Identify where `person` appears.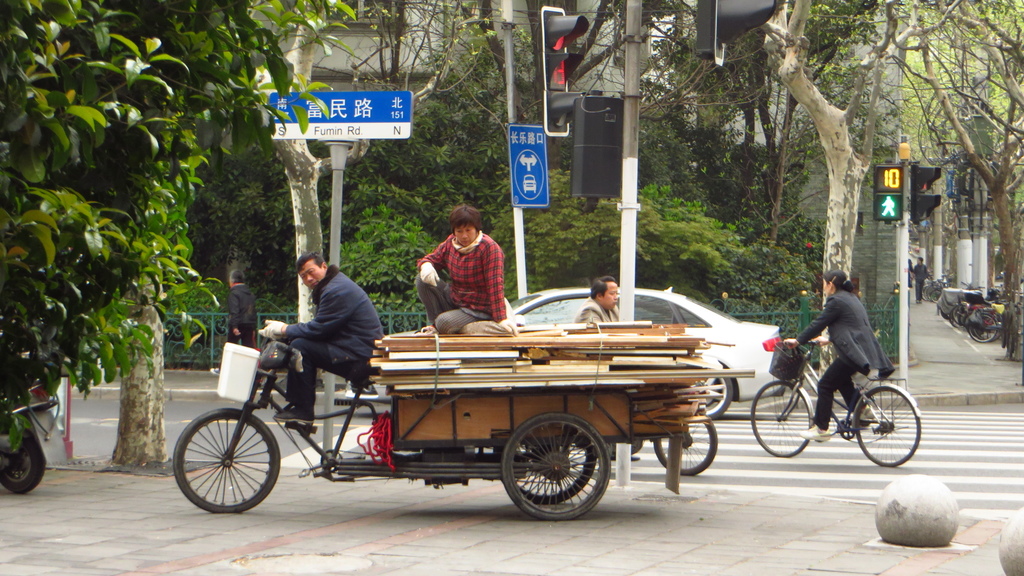
Appears at [left=774, top=266, right=895, bottom=450].
